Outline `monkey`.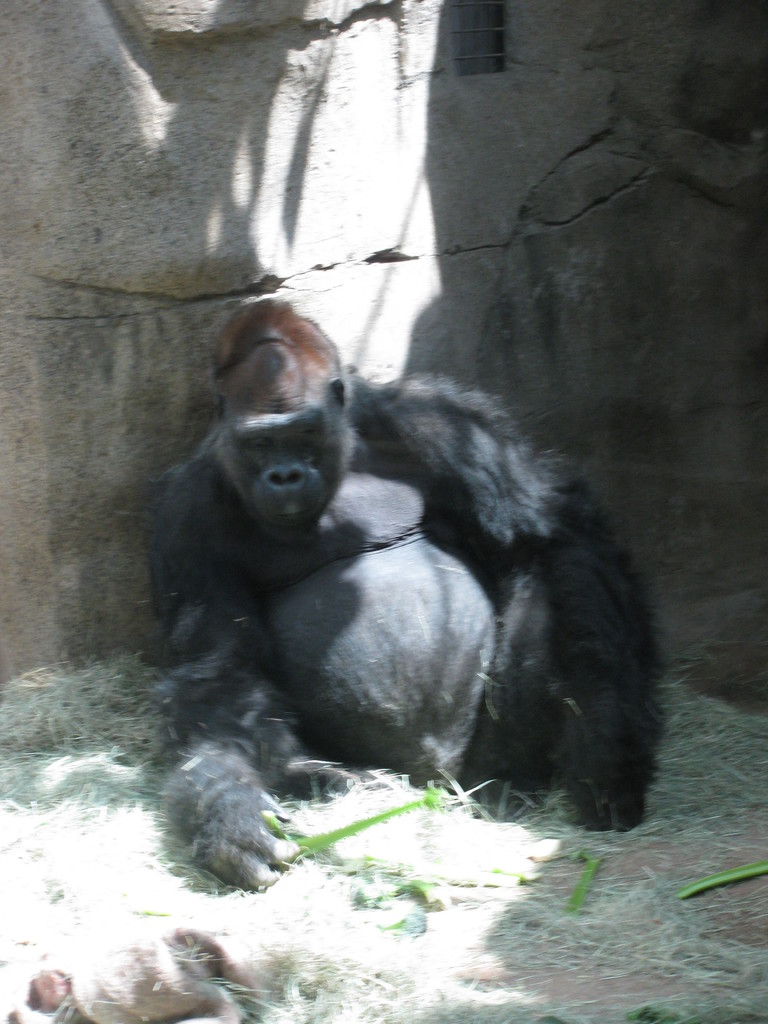
Outline: detection(172, 298, 662, 888).
